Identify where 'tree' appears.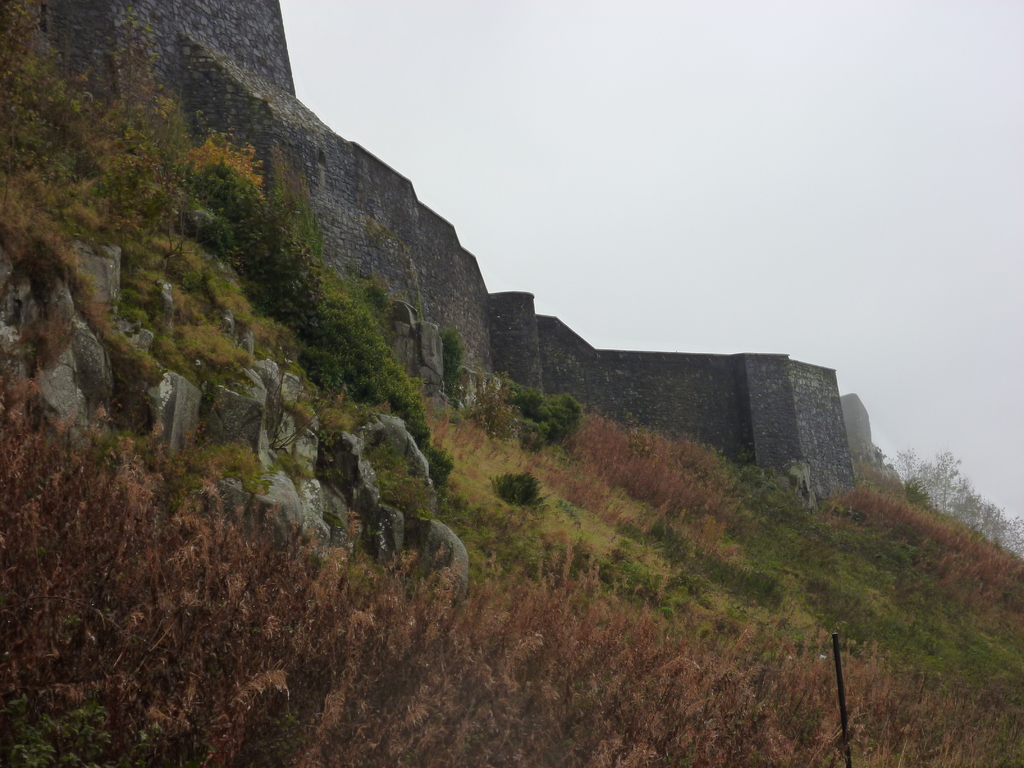
Appears at (950,481,1023,559).
